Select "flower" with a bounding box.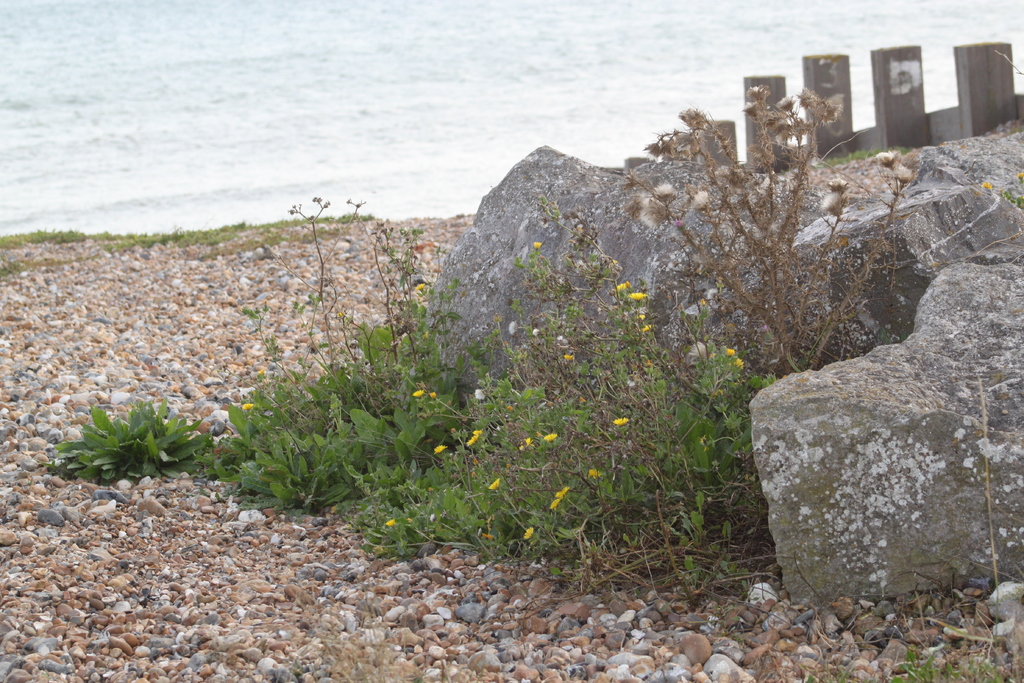
(left=429, top=442, right=446, bottom=458).
